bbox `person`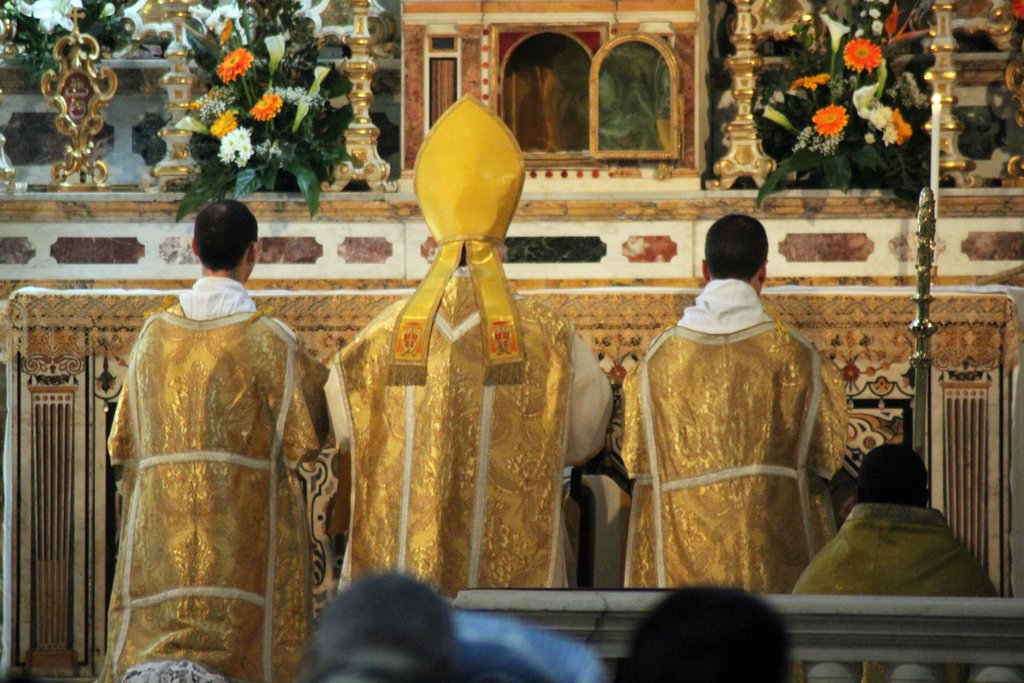
locate(614, 582, 793, 682)
